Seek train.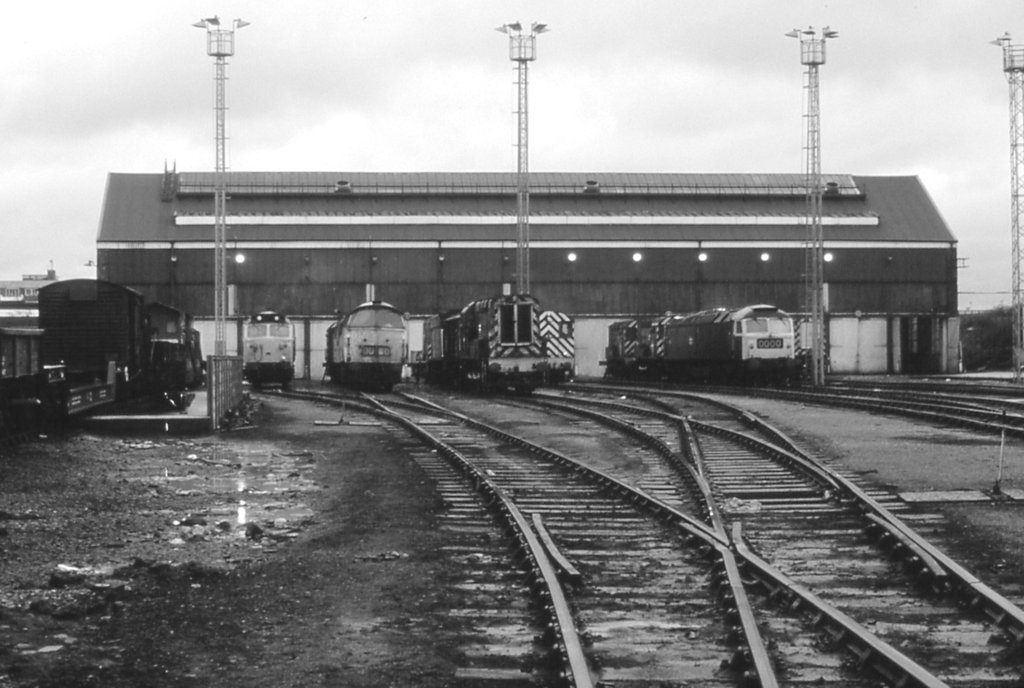
(left=323, top=302, right=410, bottom=389).
